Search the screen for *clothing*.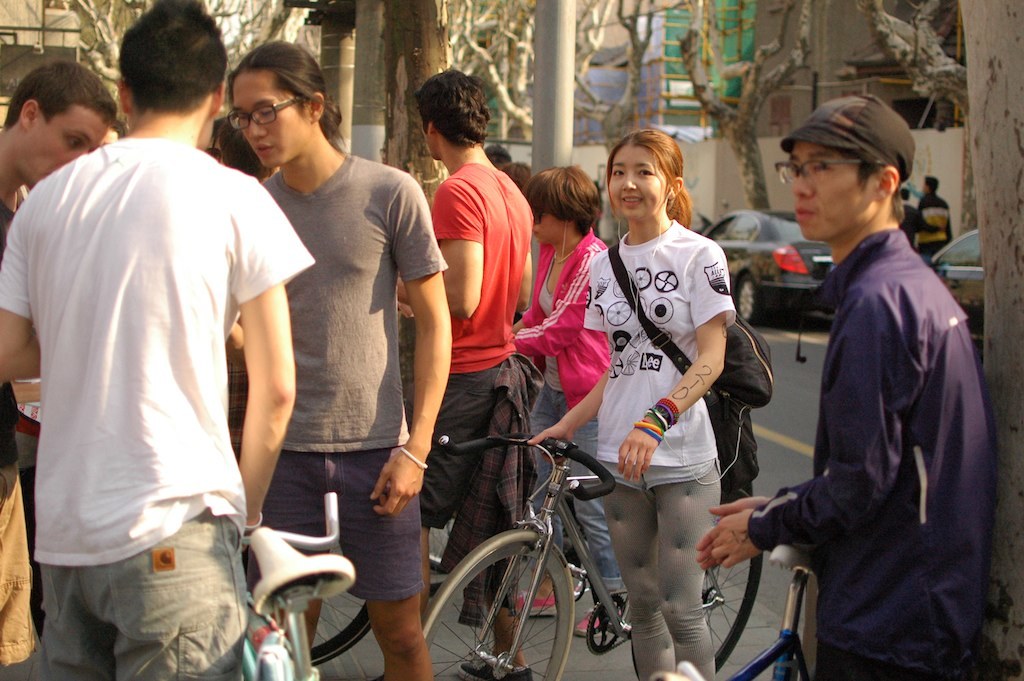
Found at locate(595, 463, 722, 680).
